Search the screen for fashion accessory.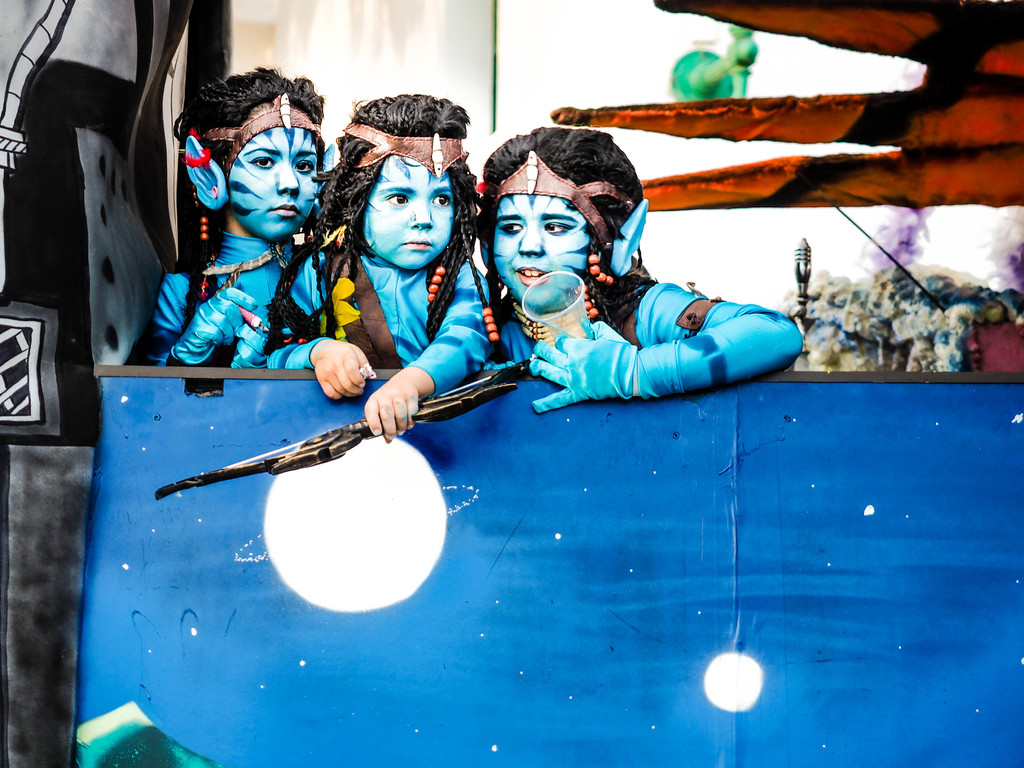
Found at {"x1": 508, "y1": 295, "x2": 589, "y2": 346}.
